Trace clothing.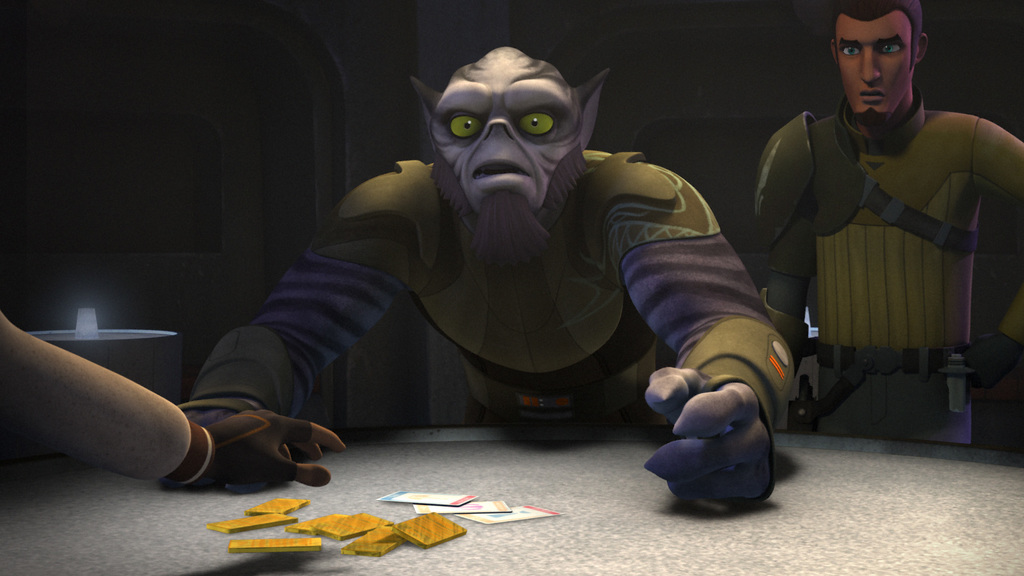
Traced to 750:60:998:406.
